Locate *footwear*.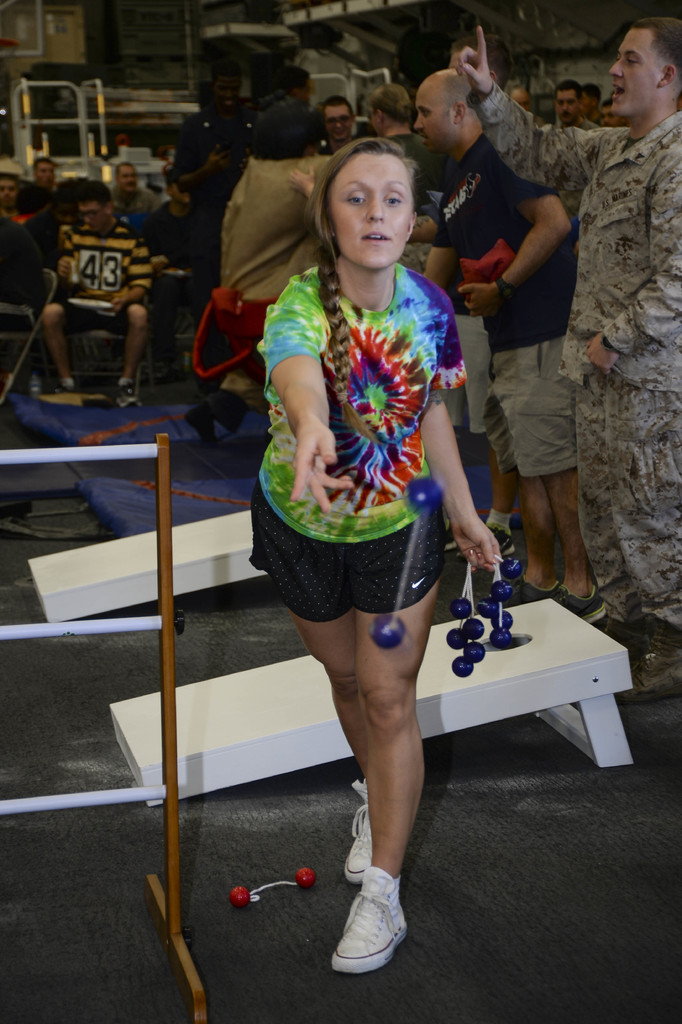
Bounding box: <region>463, 515, 526, 568</region>.
